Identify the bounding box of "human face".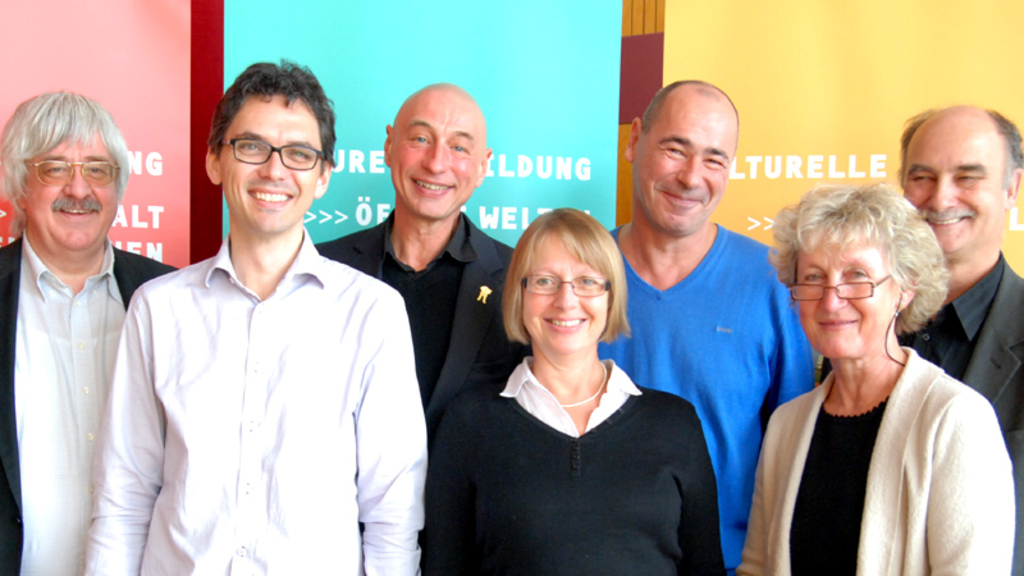
(x1=899, y1=118, x2=1005, y2=257).
